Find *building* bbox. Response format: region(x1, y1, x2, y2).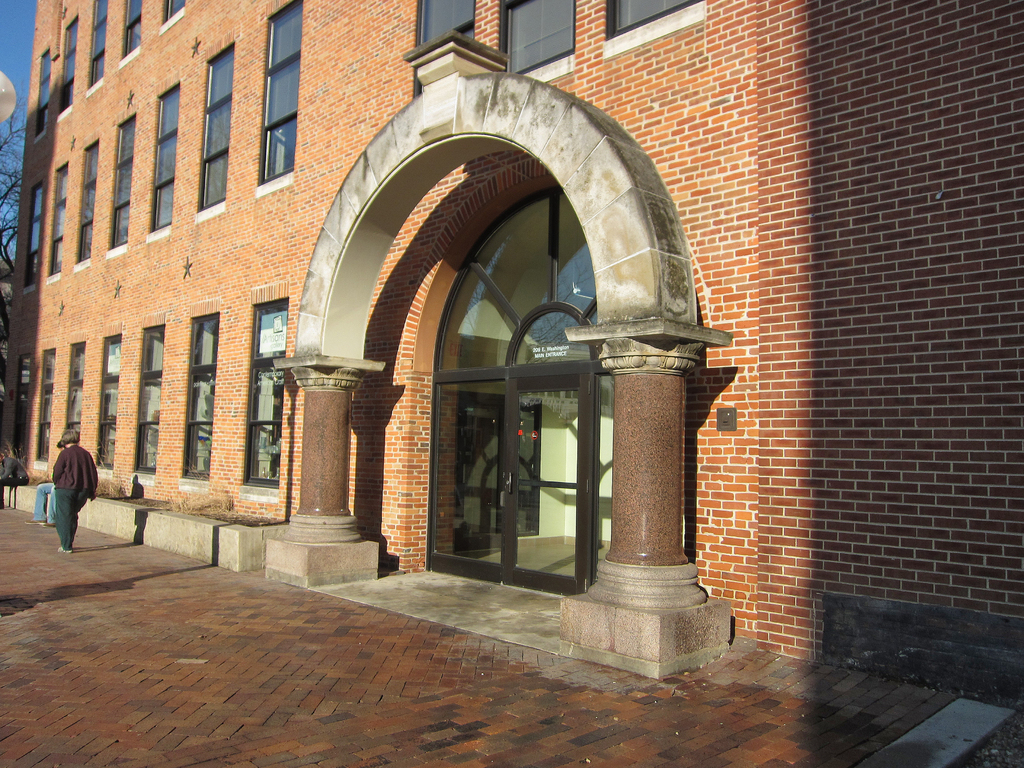
region(0, 0, 1023, 715).
